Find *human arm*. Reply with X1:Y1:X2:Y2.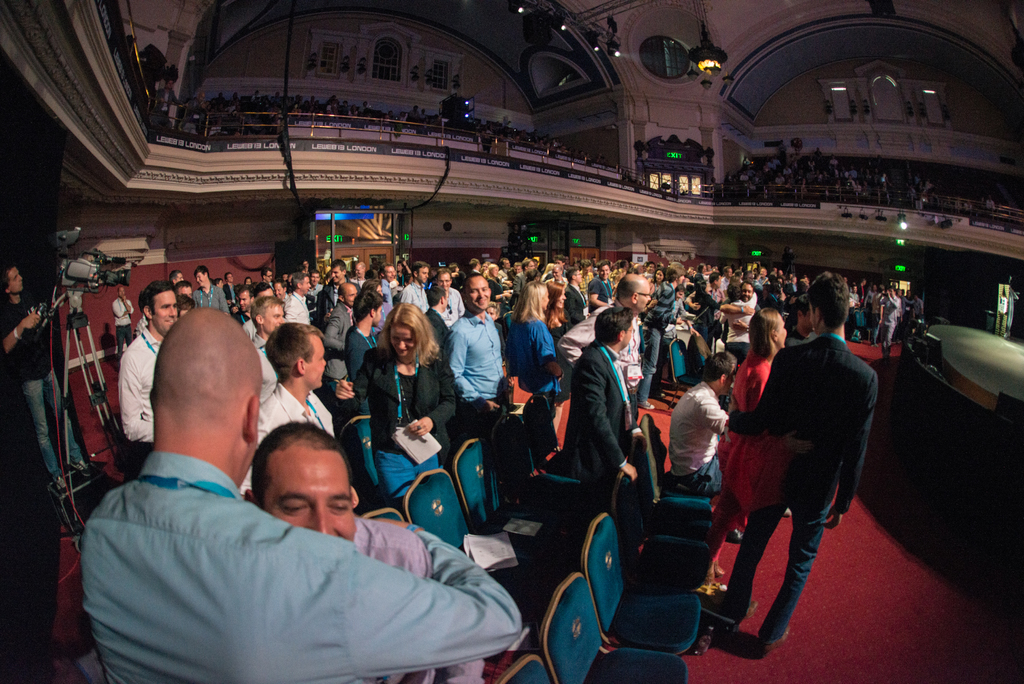
410:362:452:441.
